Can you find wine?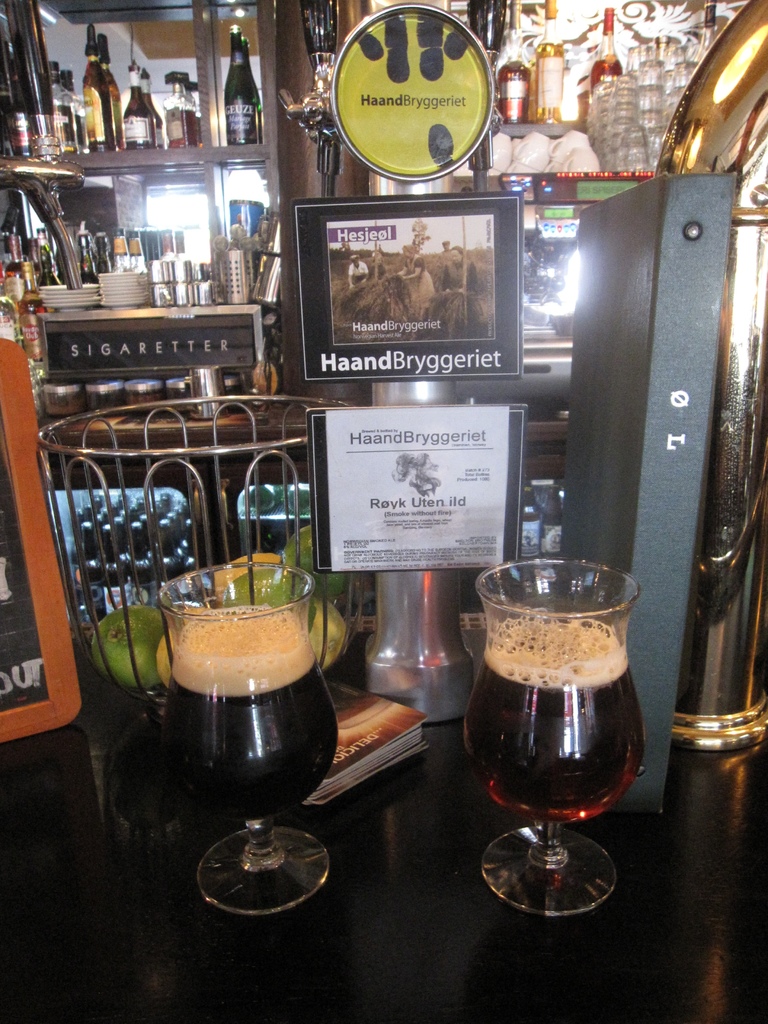
Yes, bounding box: (450, 686, 655, 812).
